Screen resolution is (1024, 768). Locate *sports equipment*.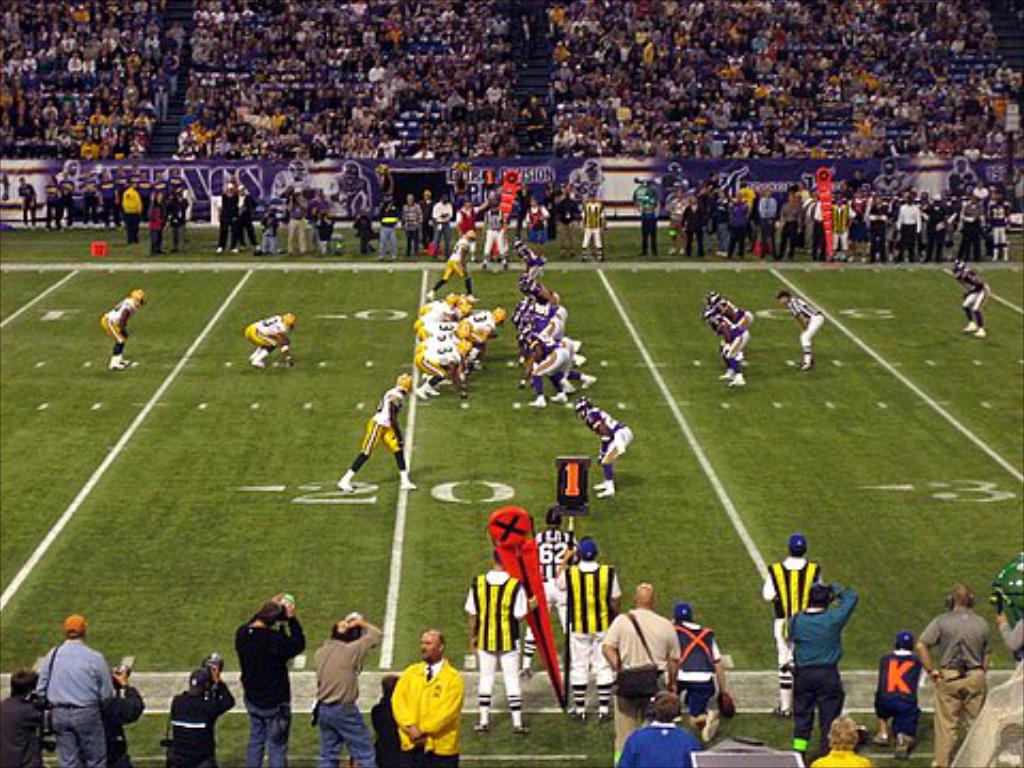
<region>446, 286, 463, 311</region>.
